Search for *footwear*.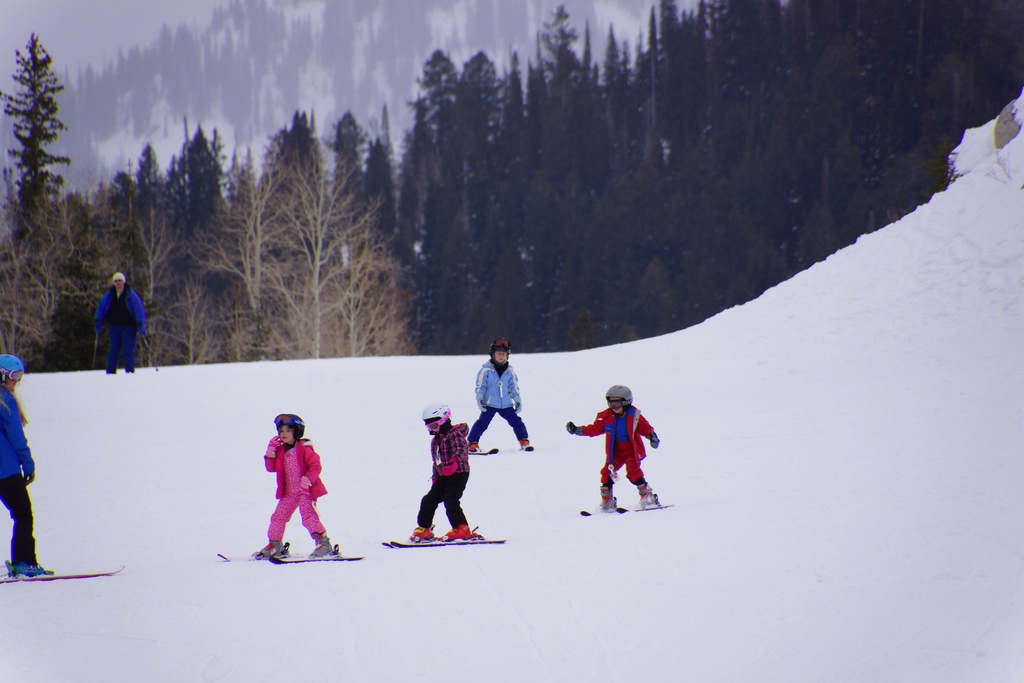
Found at crop(636, 488, 660, 509).
